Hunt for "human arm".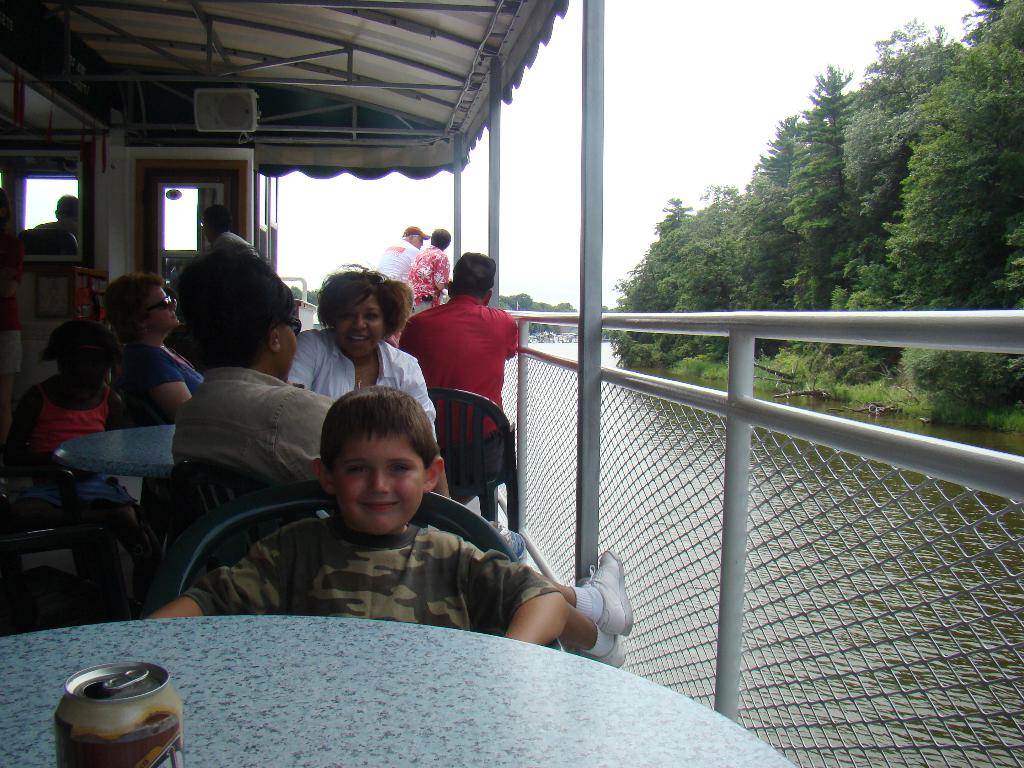
Hunted down at [0, 387, 77, 488].
